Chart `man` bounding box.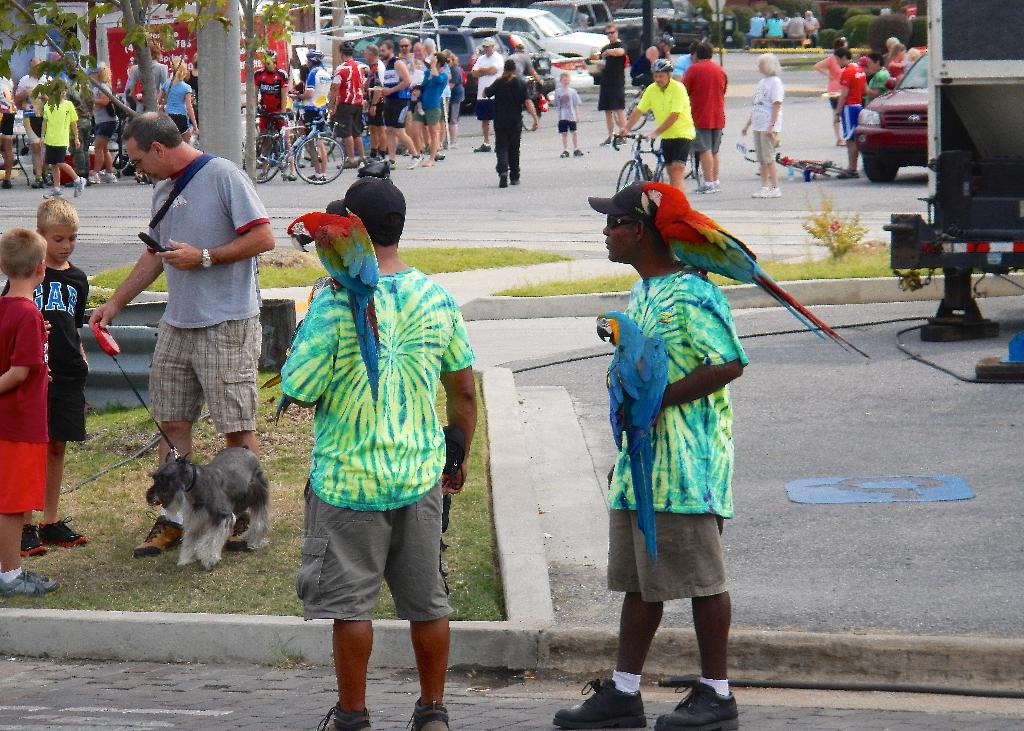
Charted: BBox(255, 48, 296, 181).
